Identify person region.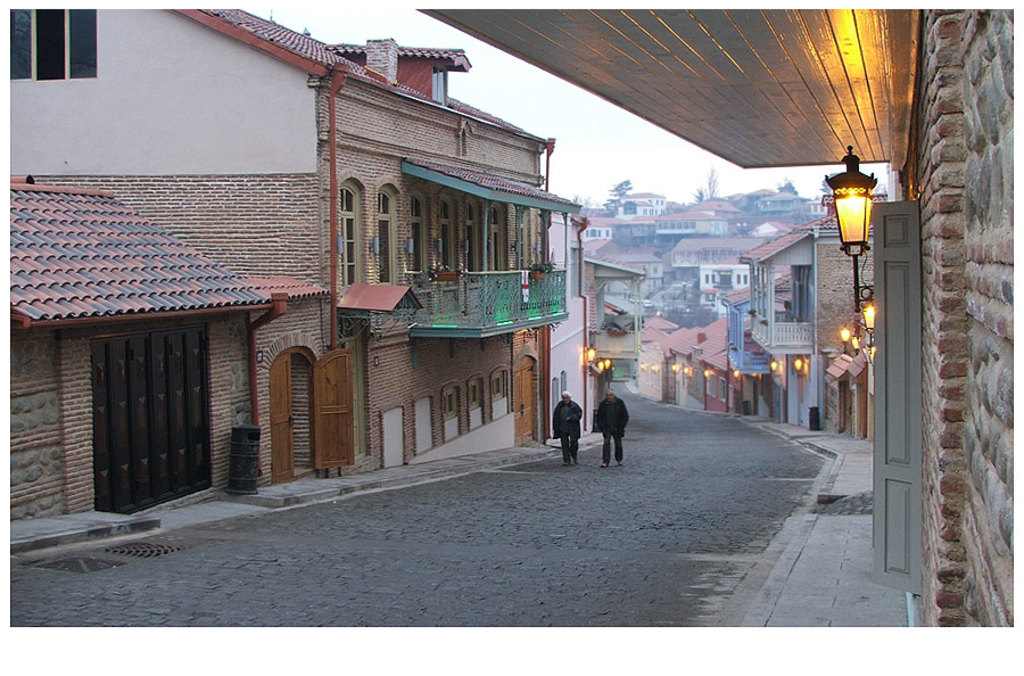
Region: bbox=[551, 386, 589, 463].
